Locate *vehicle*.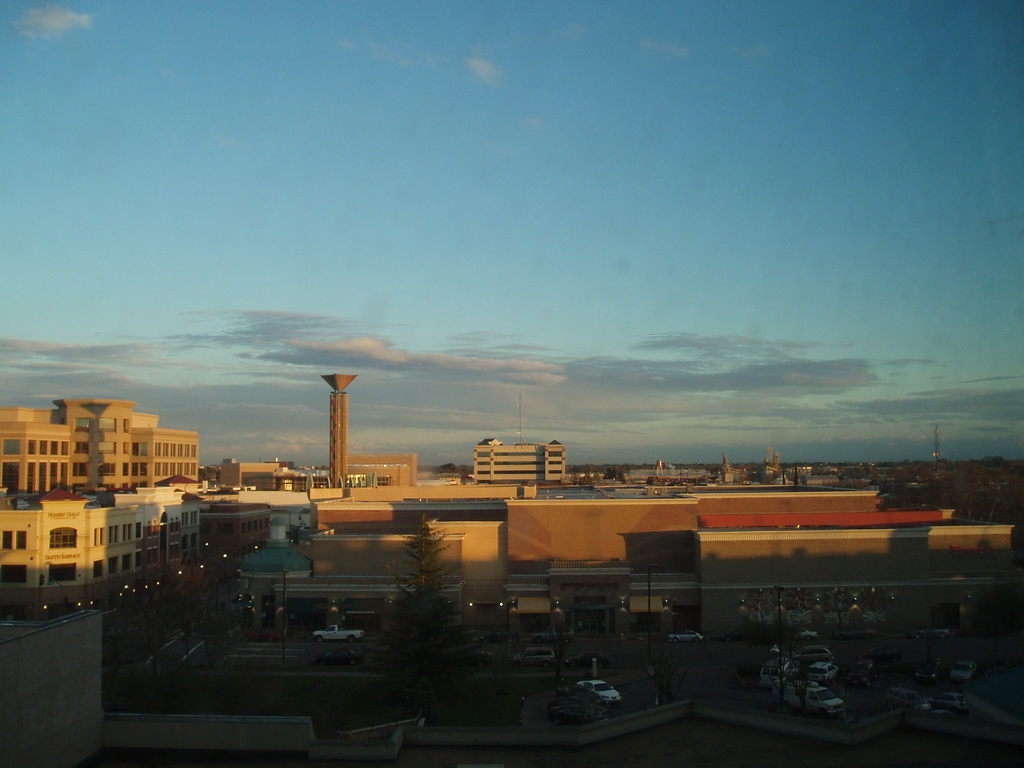
Bounding box: l=912, t=625, r=952, b=644.
